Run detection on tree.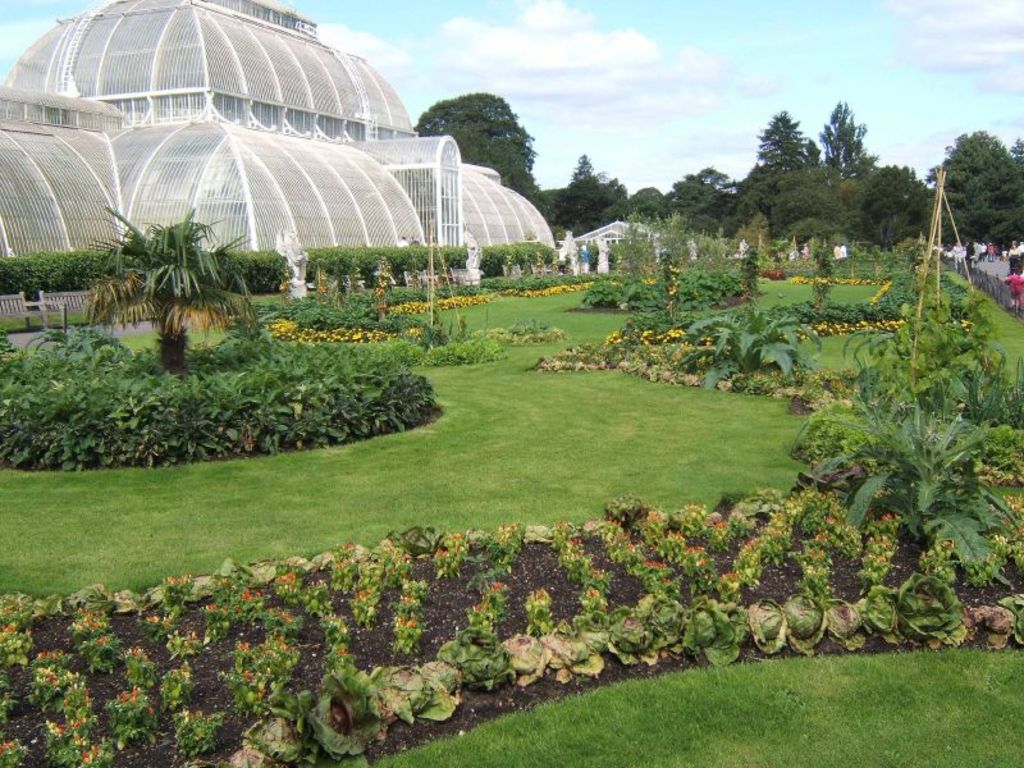
Result: {"x1": 852, "y1": 160, "x2": 946, "y2": 247}.
